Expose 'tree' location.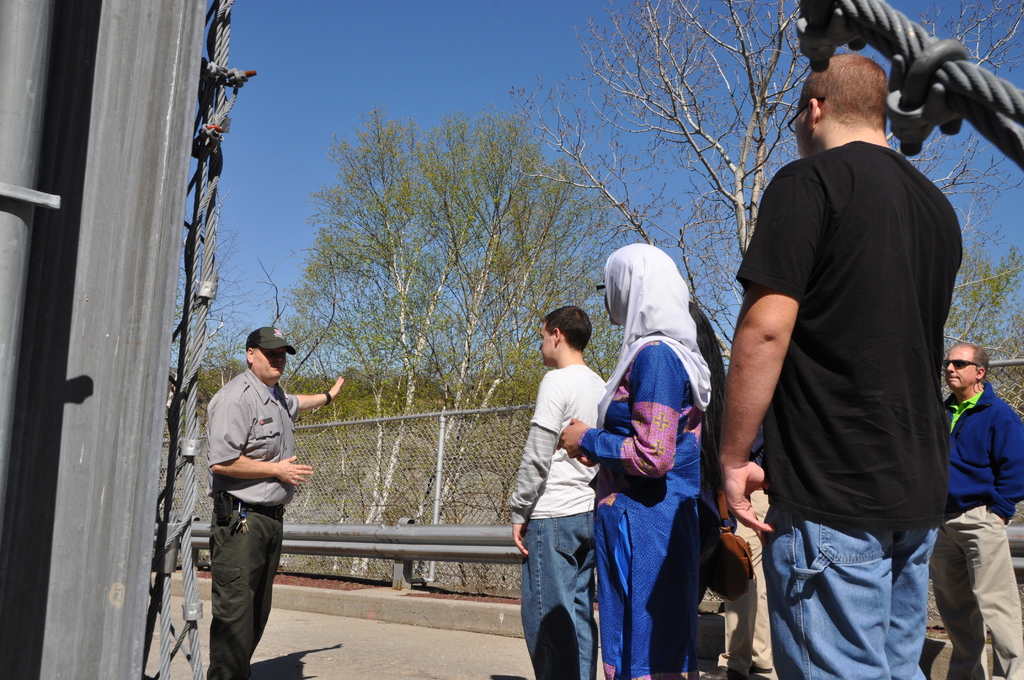
Exposed at pyautogui.locateOnScreen(175, 212, 280, 434).
